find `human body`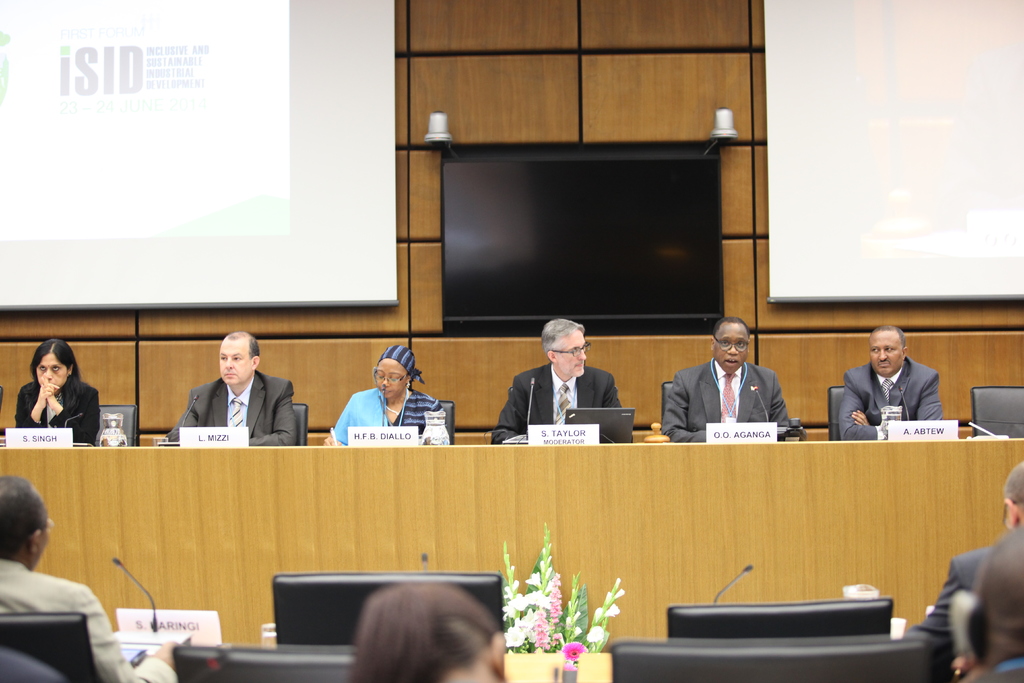
rect(660, 317, 808, 444)
